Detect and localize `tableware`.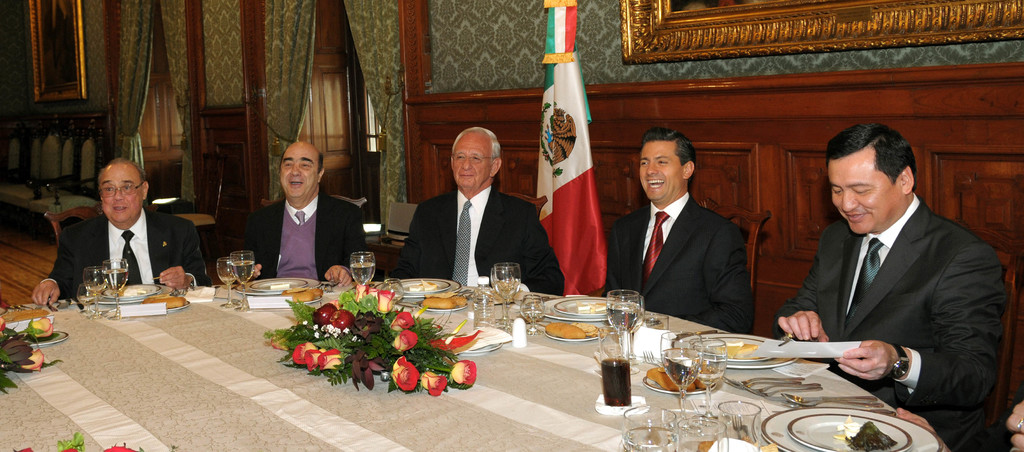
Localized at detection(350, 250, 378, 291).
